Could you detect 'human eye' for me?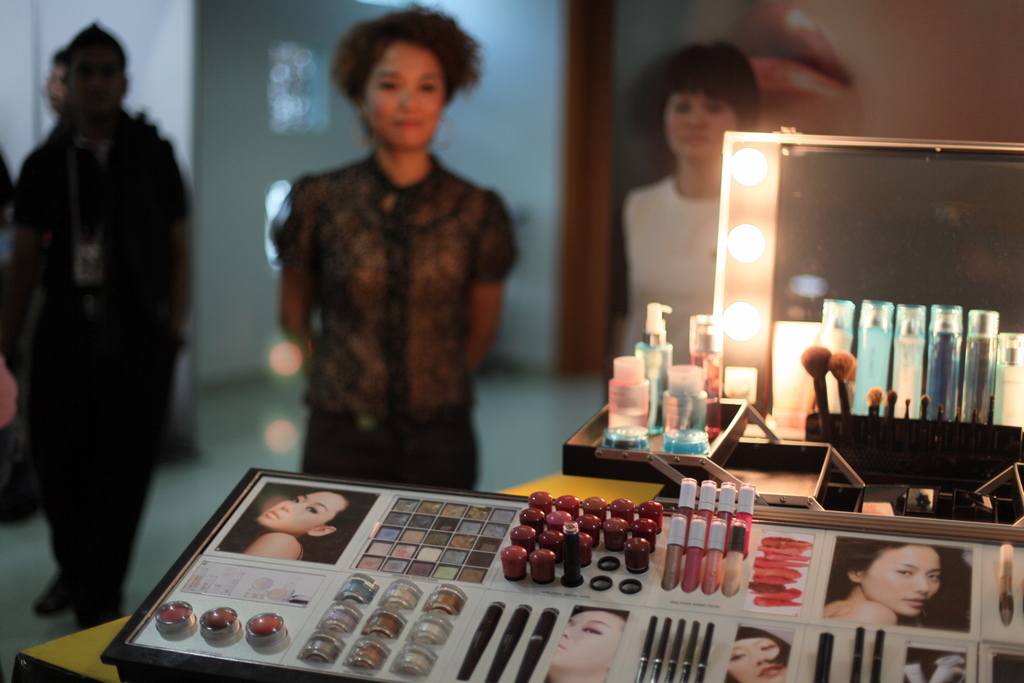
Detection result: {"left": 372, "top": 74, "right": 400, "bottom": 94}.
